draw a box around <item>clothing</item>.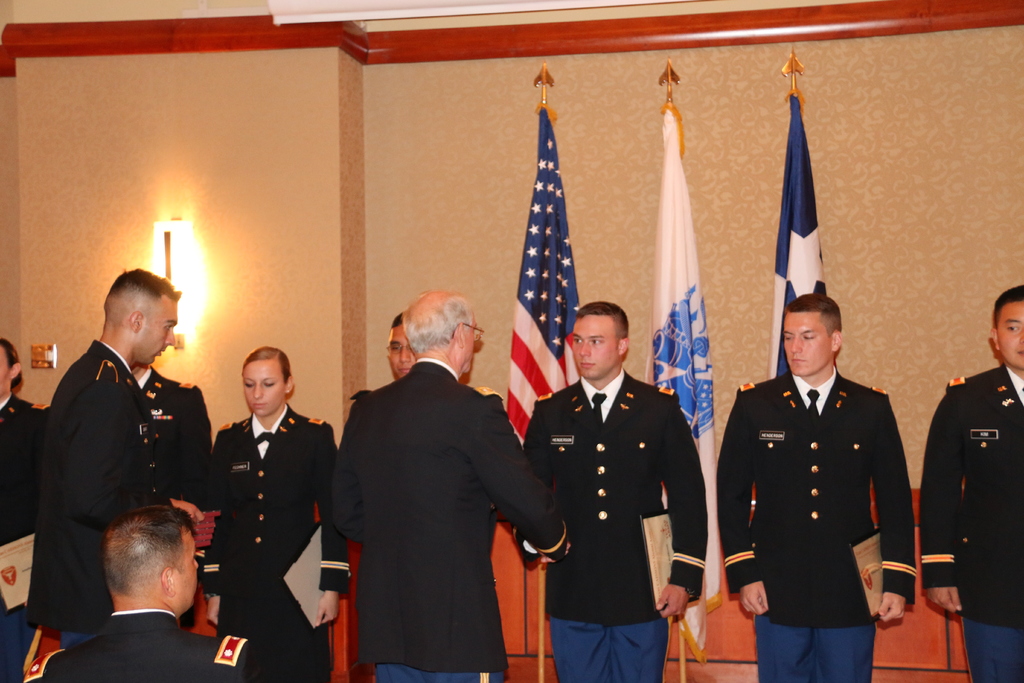
bbox=[253, 616, 327, 682].
